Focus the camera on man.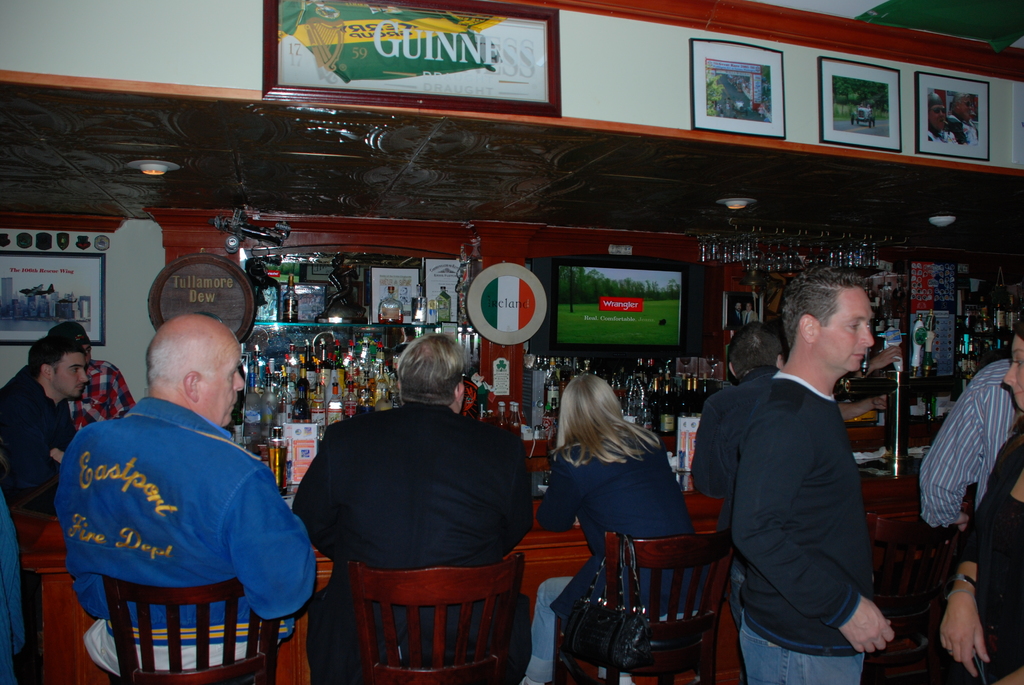
Focus region: (x1=689, y1=320, x2=784, y2=624).
